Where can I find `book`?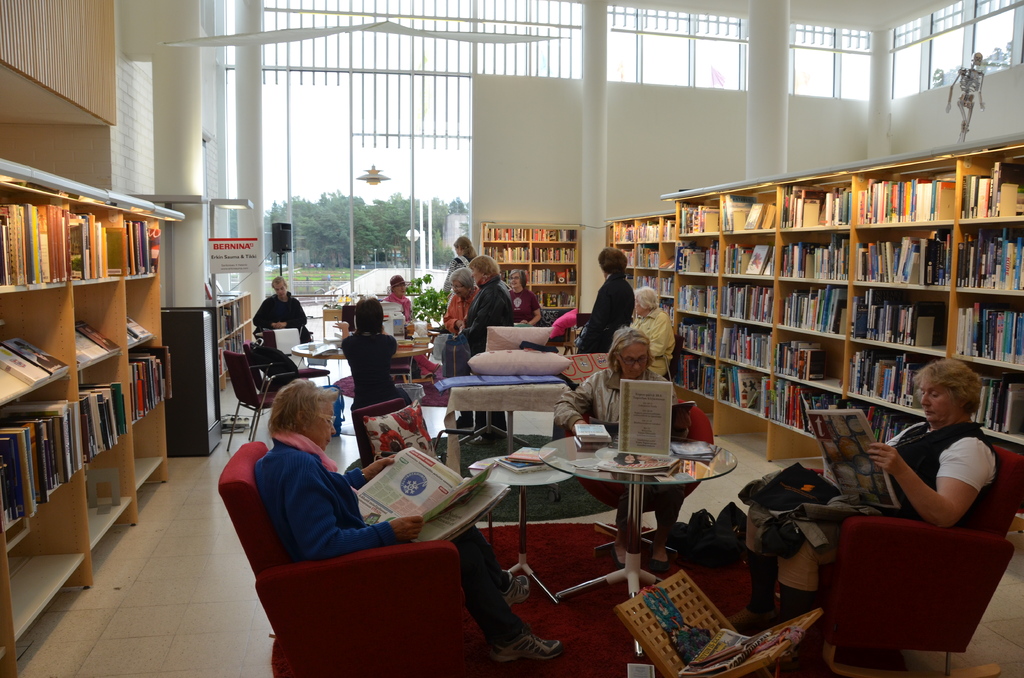
You can find it at 312,337,349,360.
